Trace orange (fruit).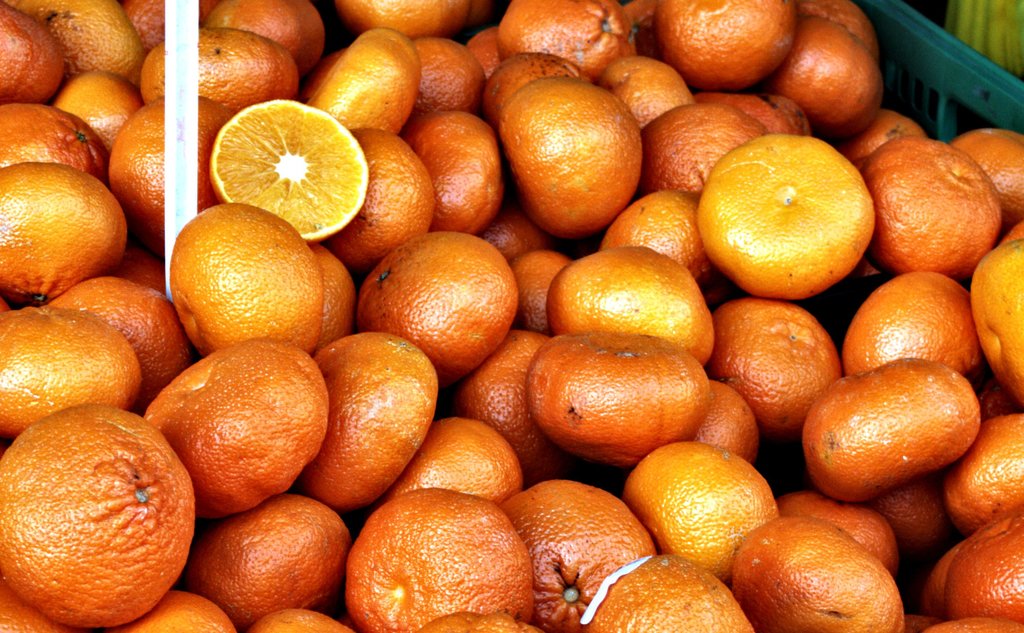
Traced to bbox=[325, 28, 405, 121].
